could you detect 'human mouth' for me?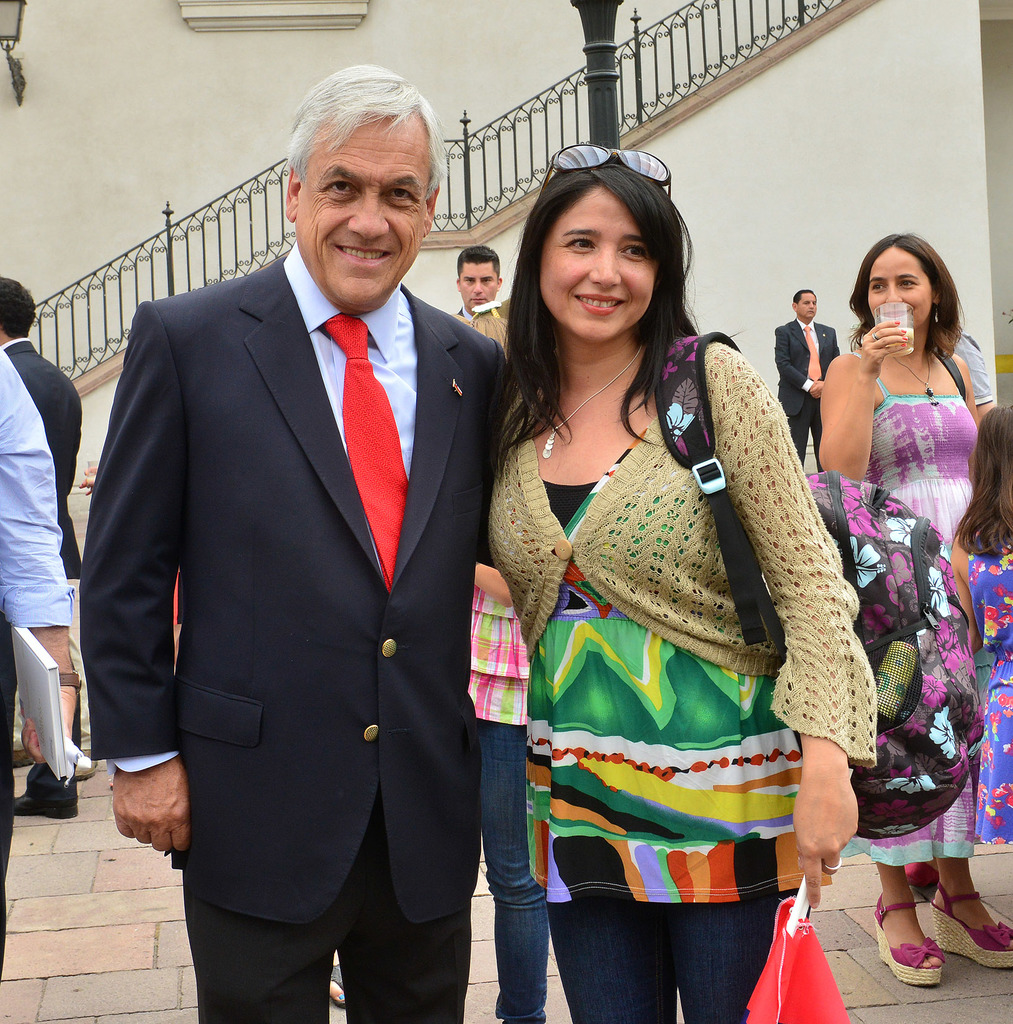
Detection result: bbox=[331, 244, 389, 259].
